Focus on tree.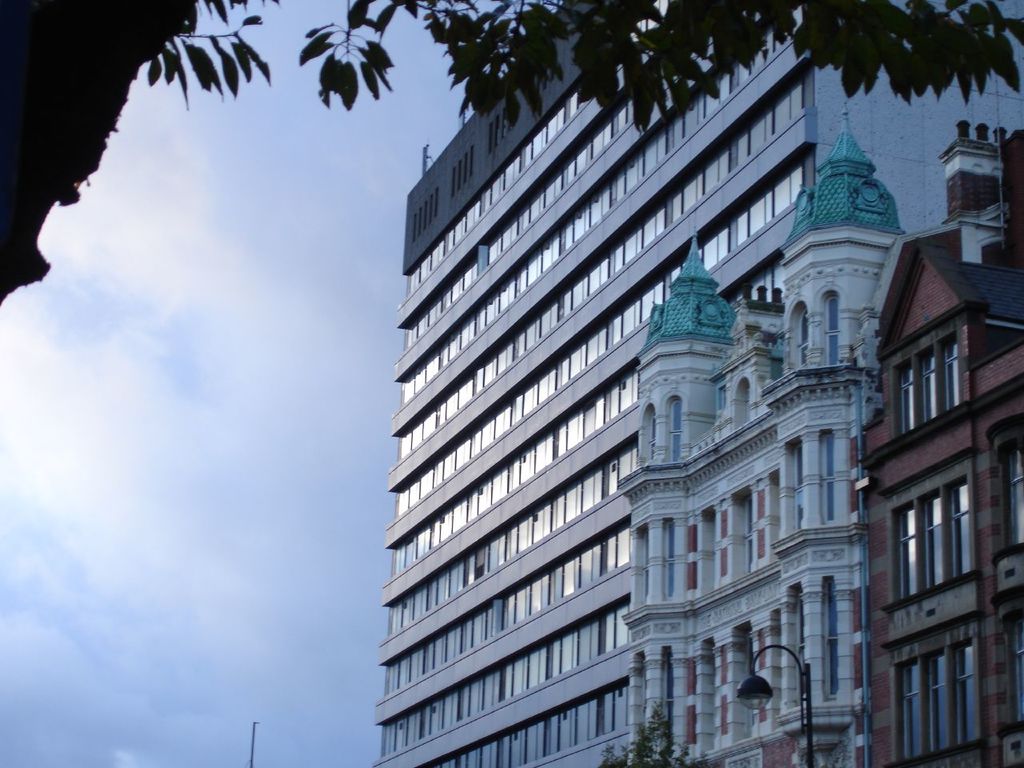
Focused at bbox=(0, 0, 1023, 316).
